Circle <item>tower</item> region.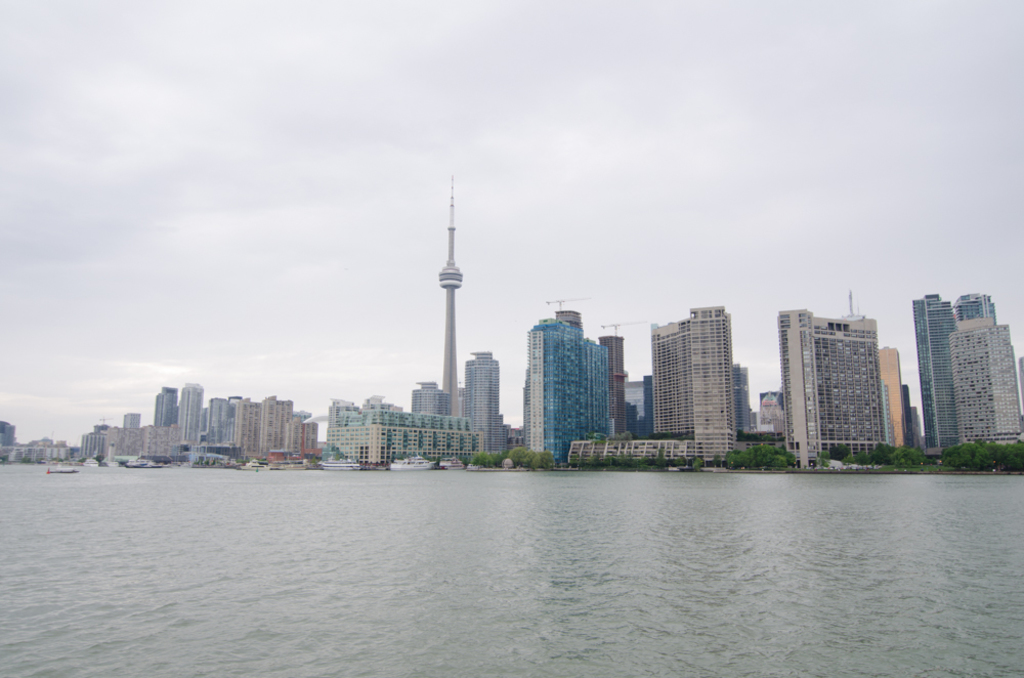
Region: rect(464, 346, 510, 468).
